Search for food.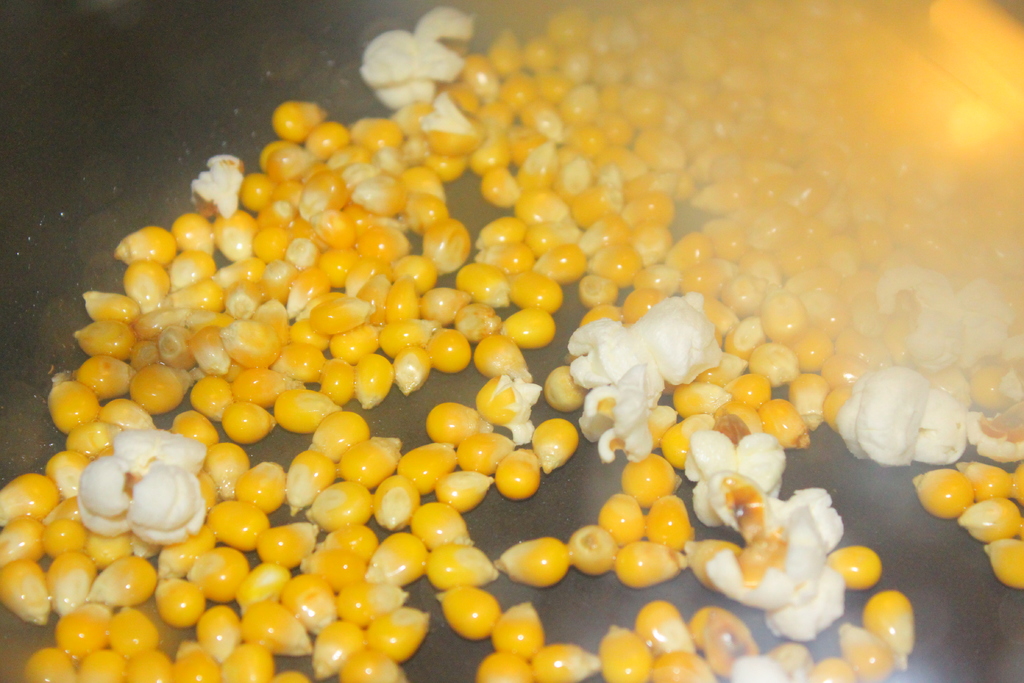
Found at l=337, t=646, r=412, b=682.
